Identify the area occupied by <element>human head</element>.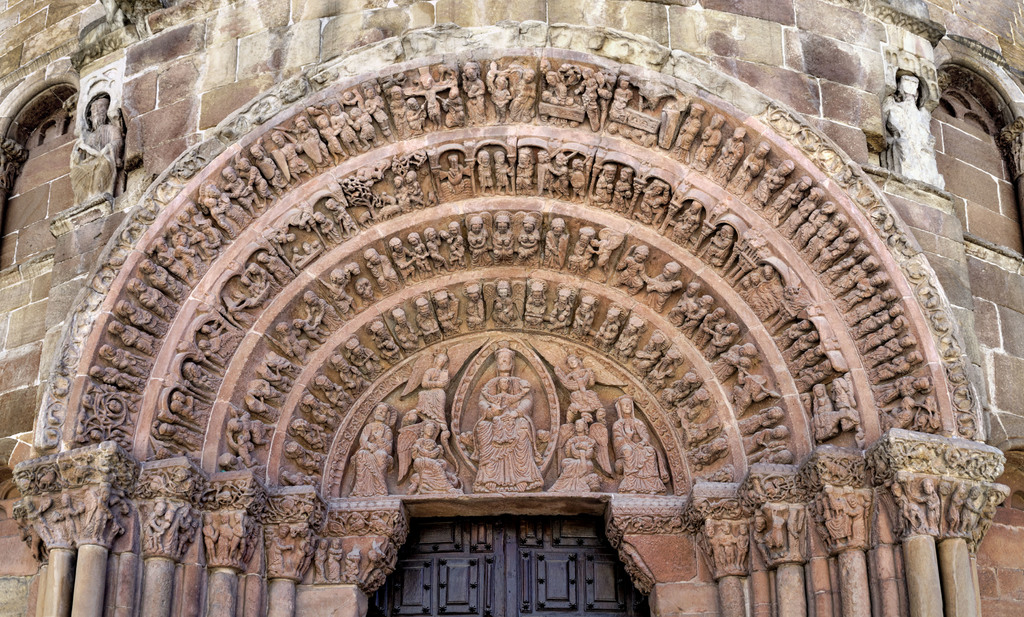
Area: 688:202:700:215.
